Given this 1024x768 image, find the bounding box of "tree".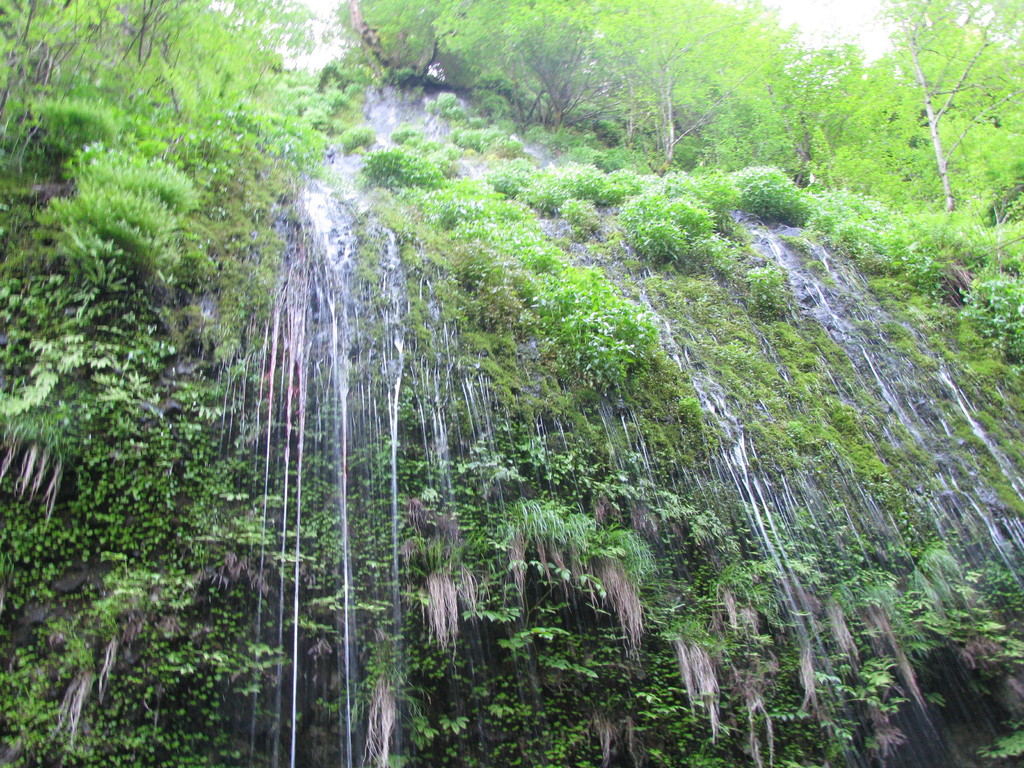
region(323, 0, 830, 216).
